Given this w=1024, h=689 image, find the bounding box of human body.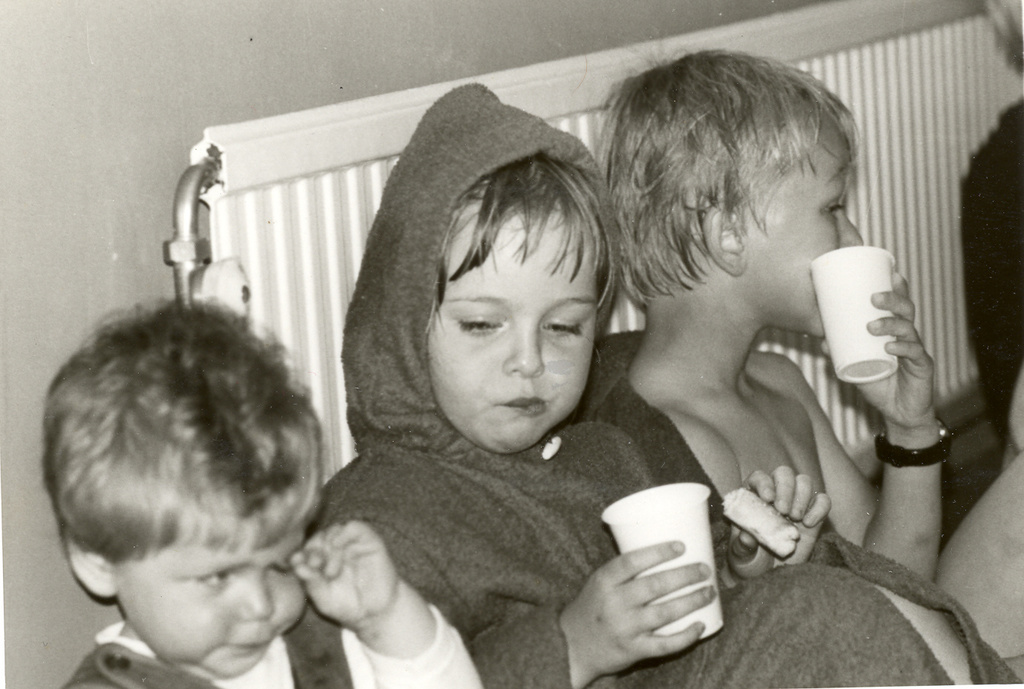
301:85:1023:688.
